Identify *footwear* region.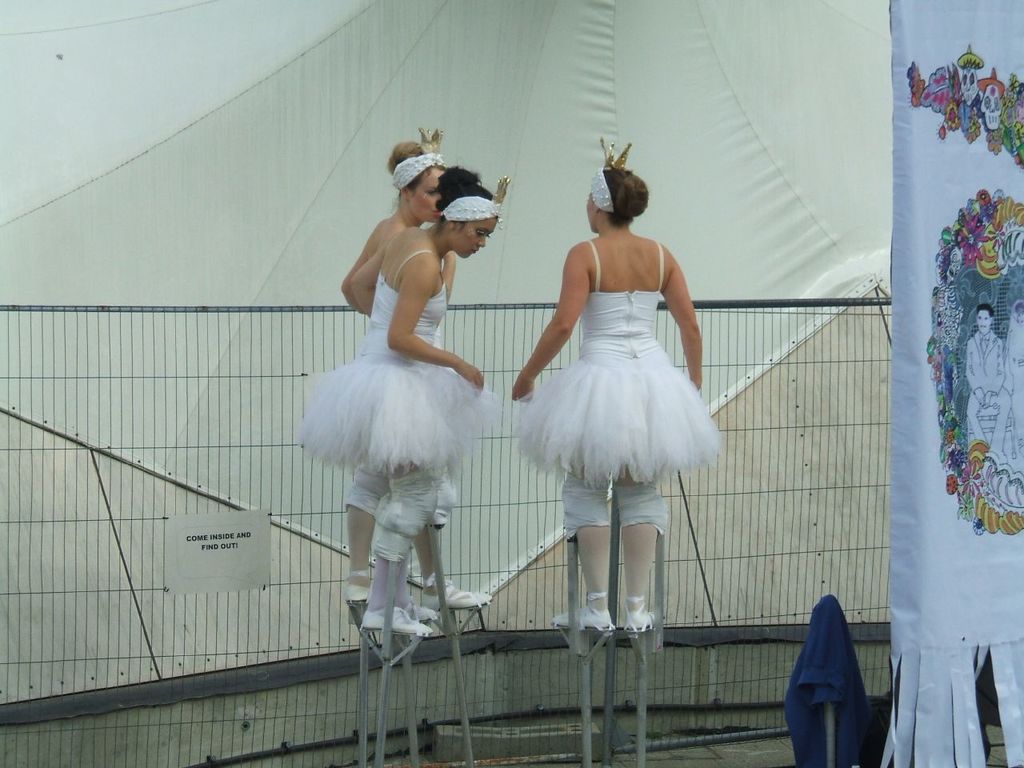
Region: bbox(622, 595, 658, 631).
